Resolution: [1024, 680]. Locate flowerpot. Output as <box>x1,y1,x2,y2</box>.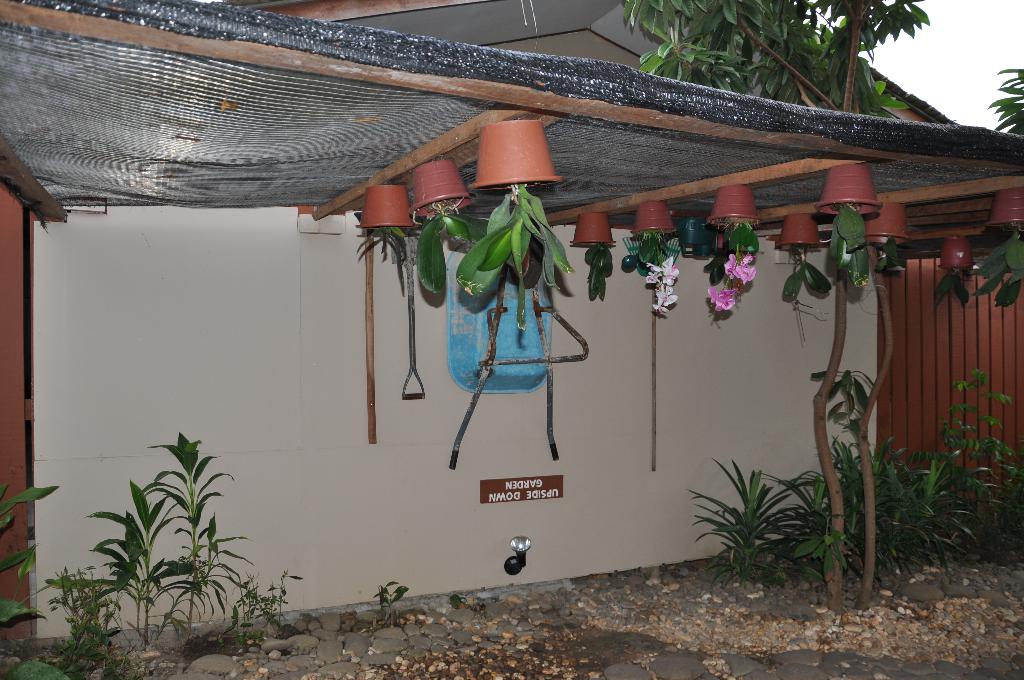
<box>980,186,1023,234</box>.
